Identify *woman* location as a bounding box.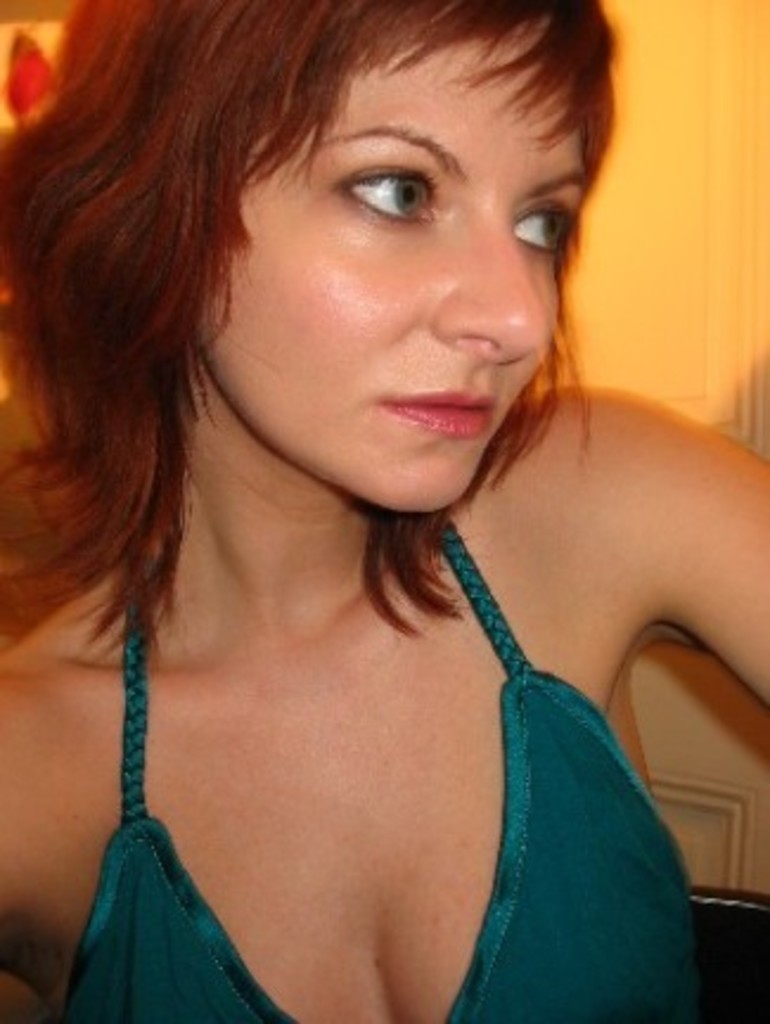
0,0,725,1023.
